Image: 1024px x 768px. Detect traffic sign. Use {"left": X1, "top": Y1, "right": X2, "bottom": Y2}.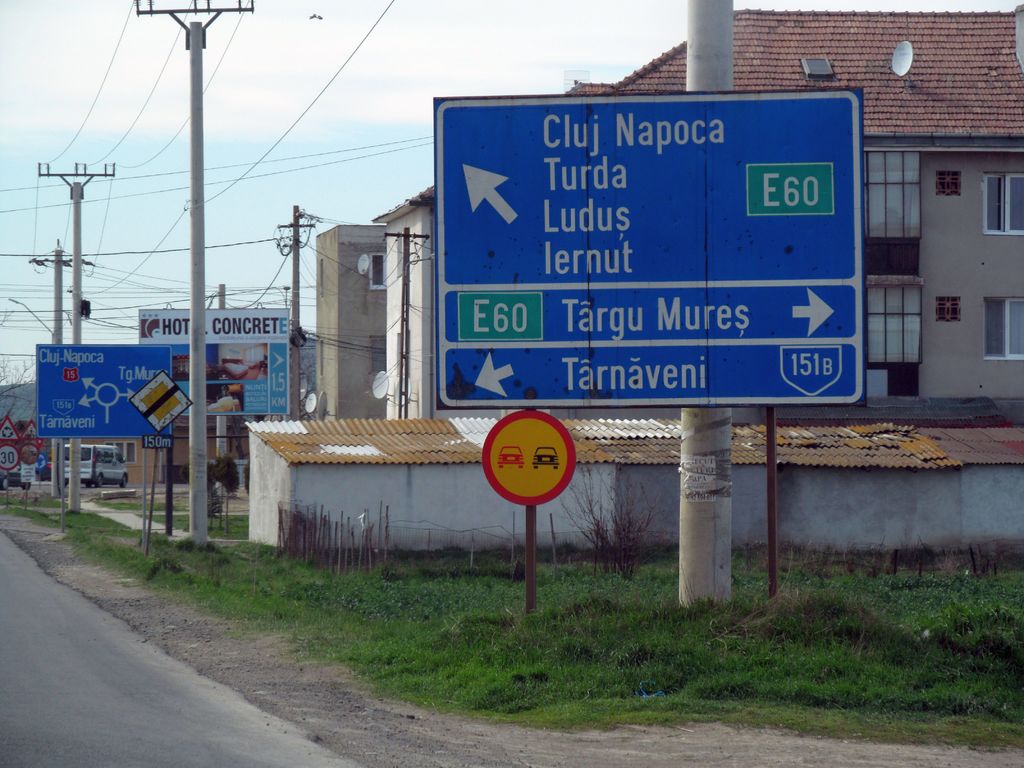
{"left": 0, "top": 418, "right": 17, "bottom": 438}.
